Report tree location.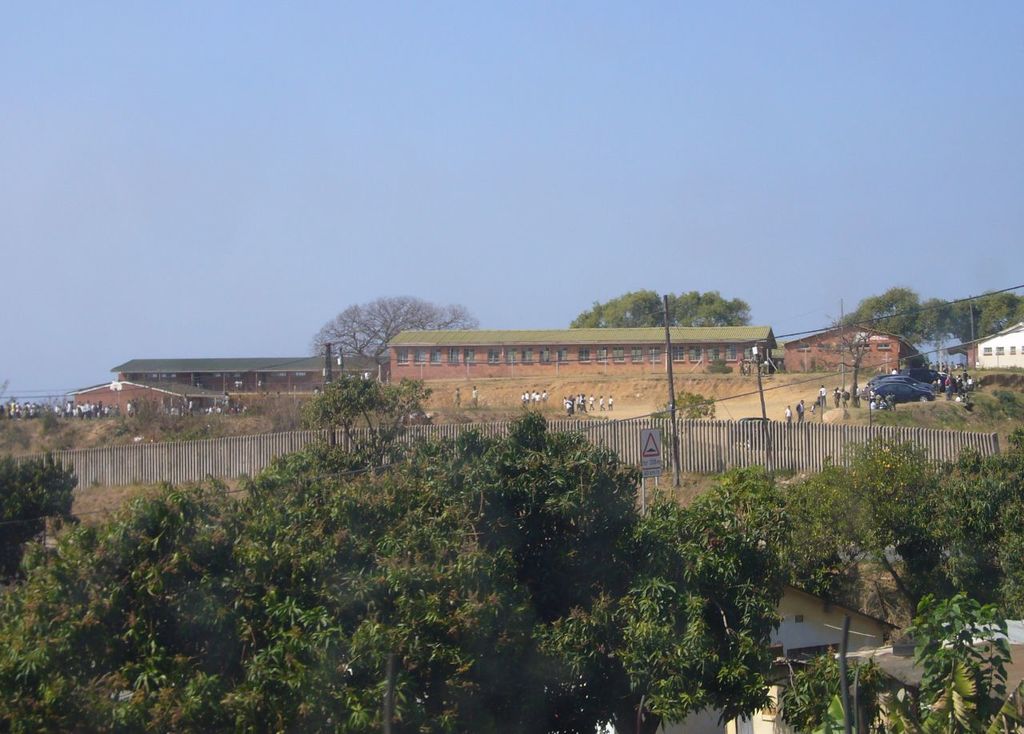
Report: (x1=566, y1=287, x2=755, y2=328).
